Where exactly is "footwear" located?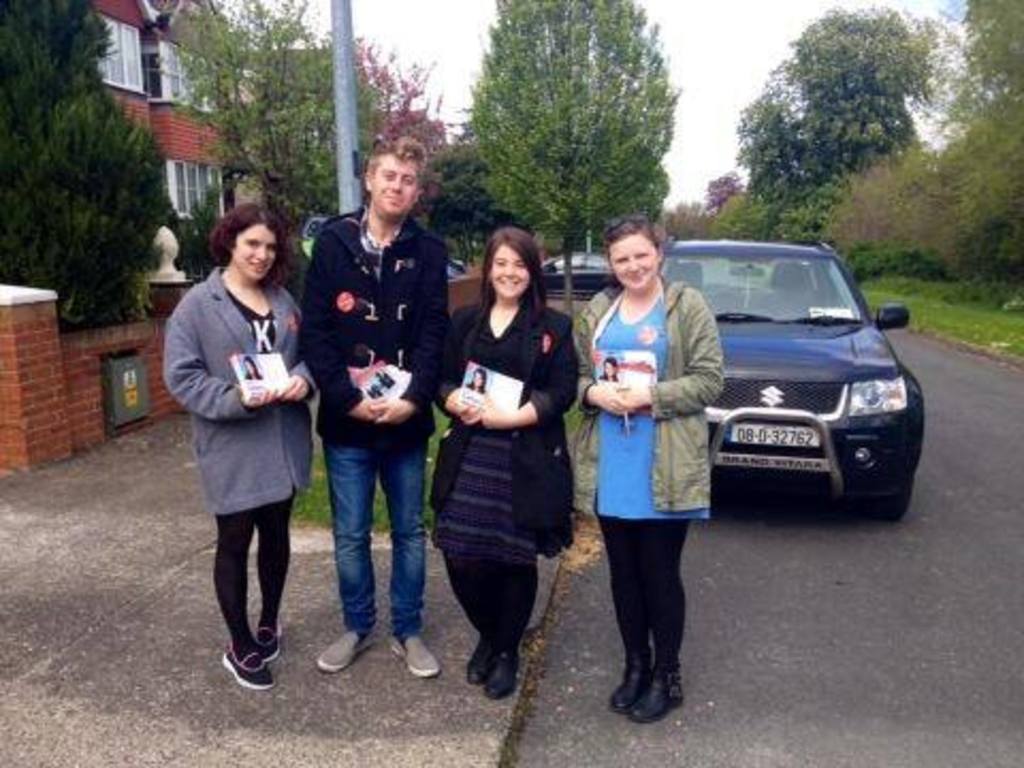
Its bounding box is 489, 651, 525, 700.
